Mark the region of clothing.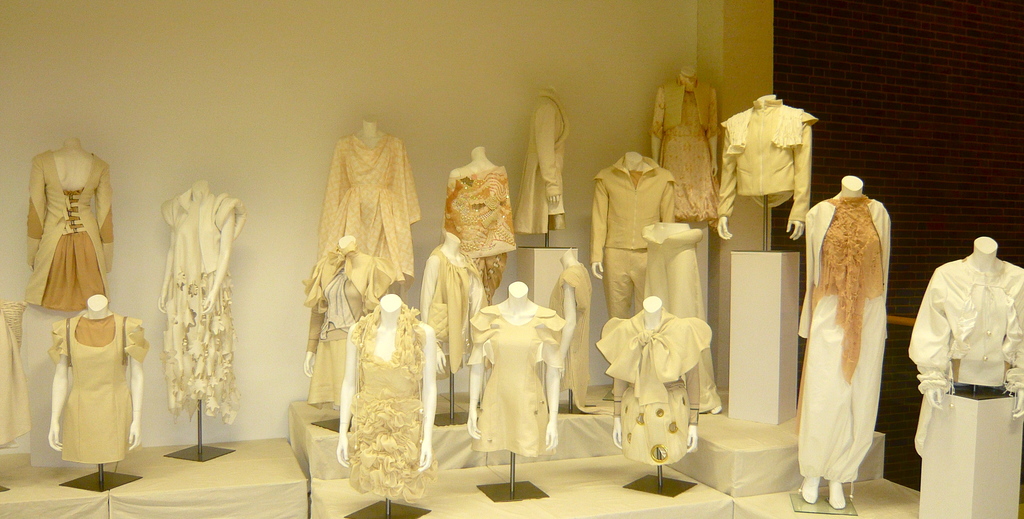
Region: [left=471, top=302, right=565, bottom=454].
